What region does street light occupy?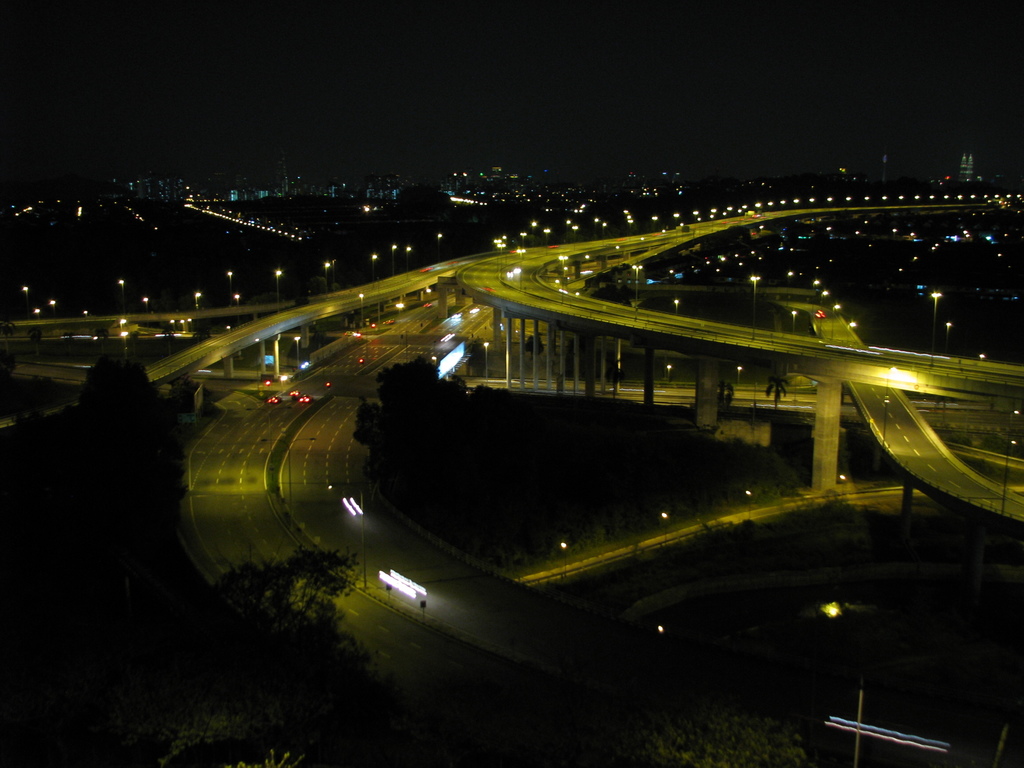
x1=625, y1=209, x2=634, y2=230.
